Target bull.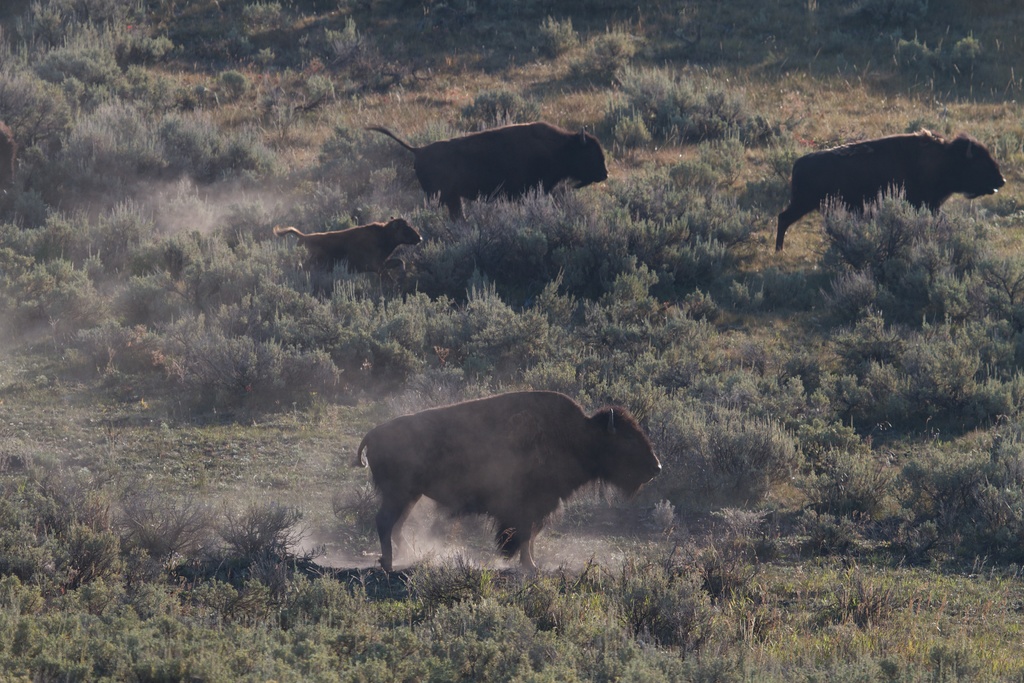
Target region: <region>273, 224, 424, 302</region>.
